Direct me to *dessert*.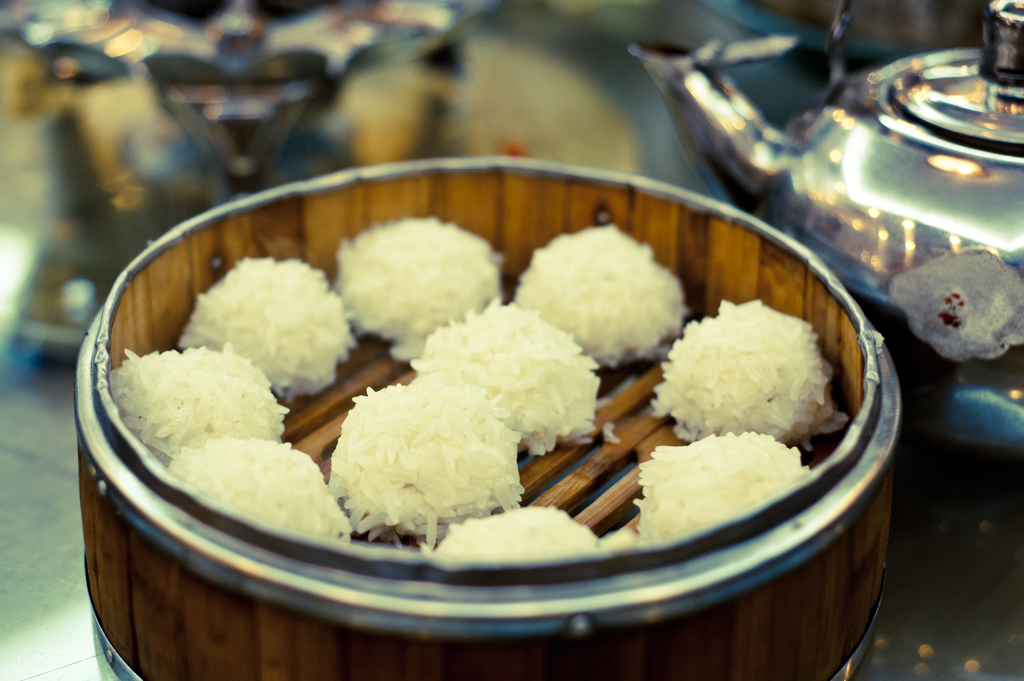
Direction: bbox=(336, 224, 502, 354).
